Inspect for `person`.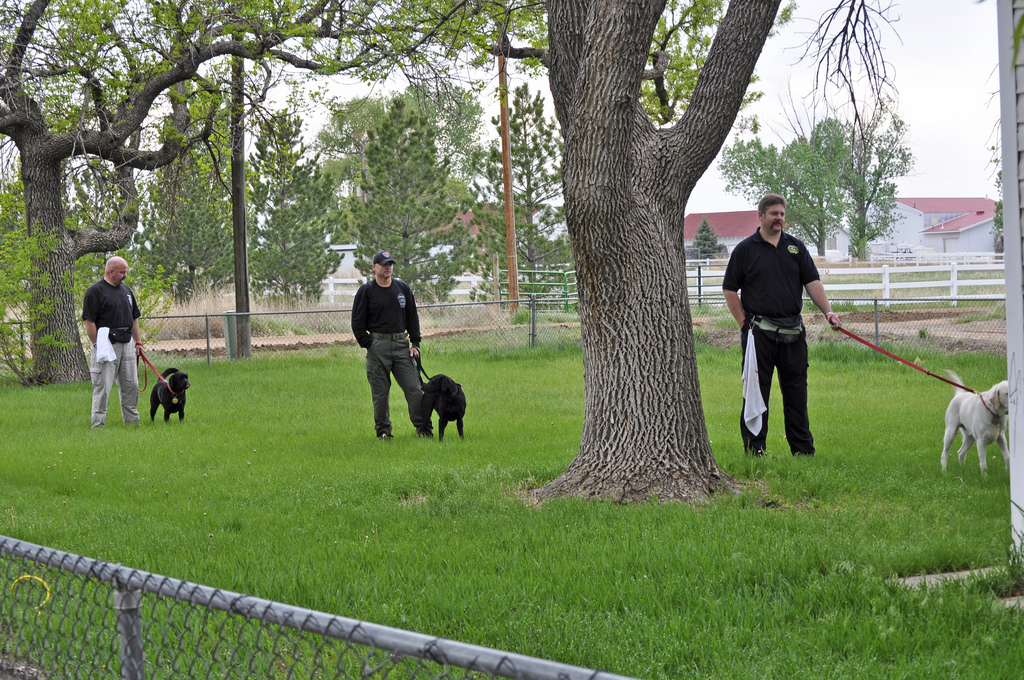
Inspection: bbox=[87, 248, 144, 430].
